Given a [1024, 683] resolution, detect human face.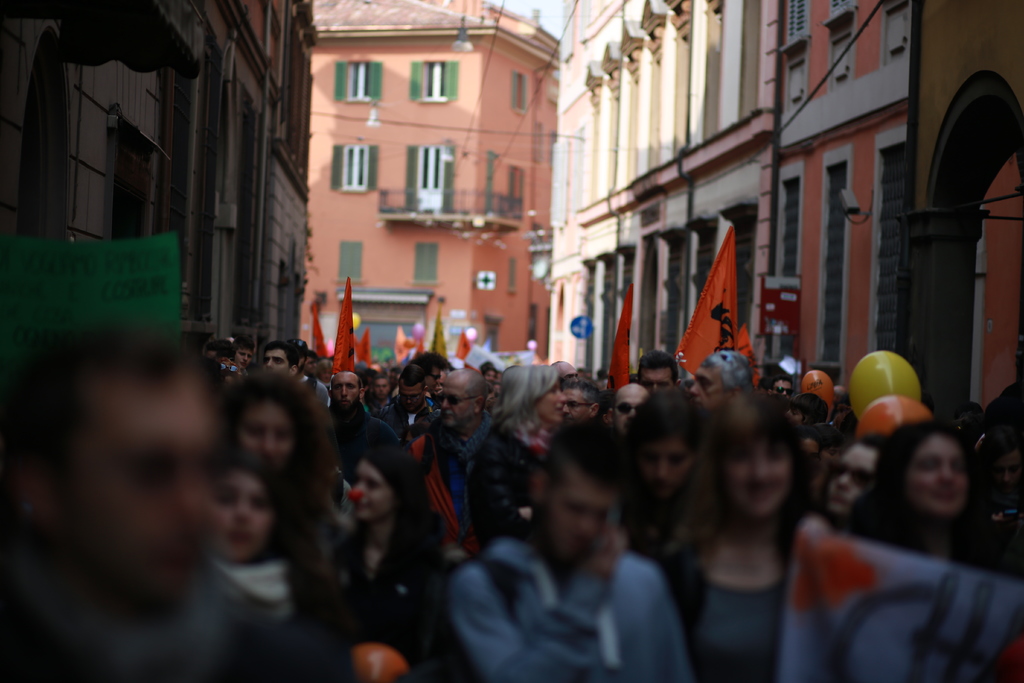
[x1=689, y1=365, x2=730, y2=415].
